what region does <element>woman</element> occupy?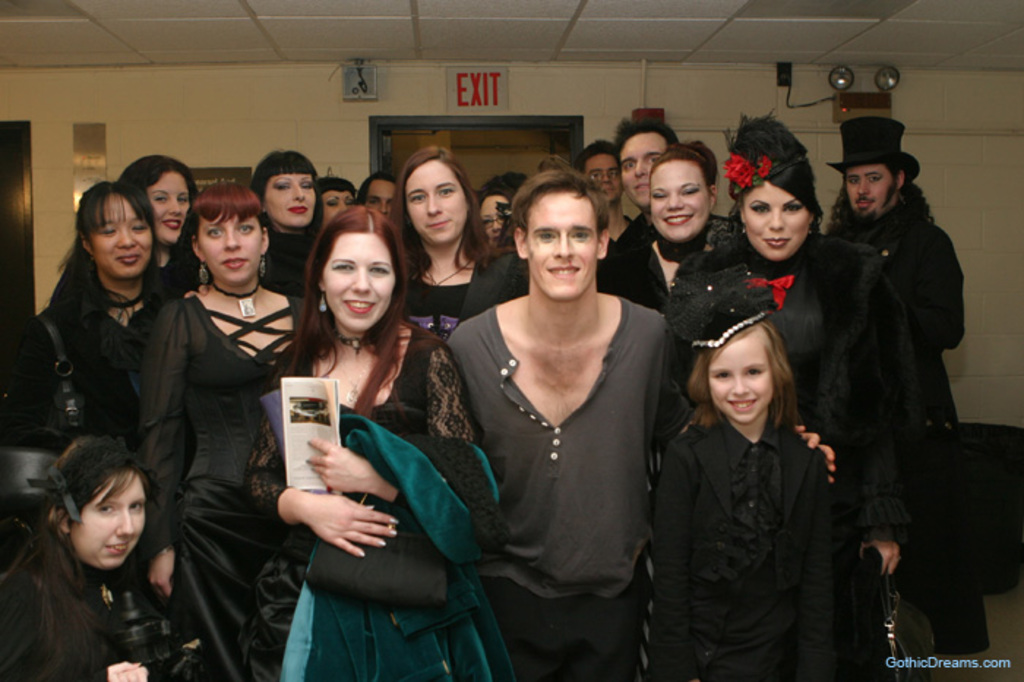
box(382, 140, 535, 361).
